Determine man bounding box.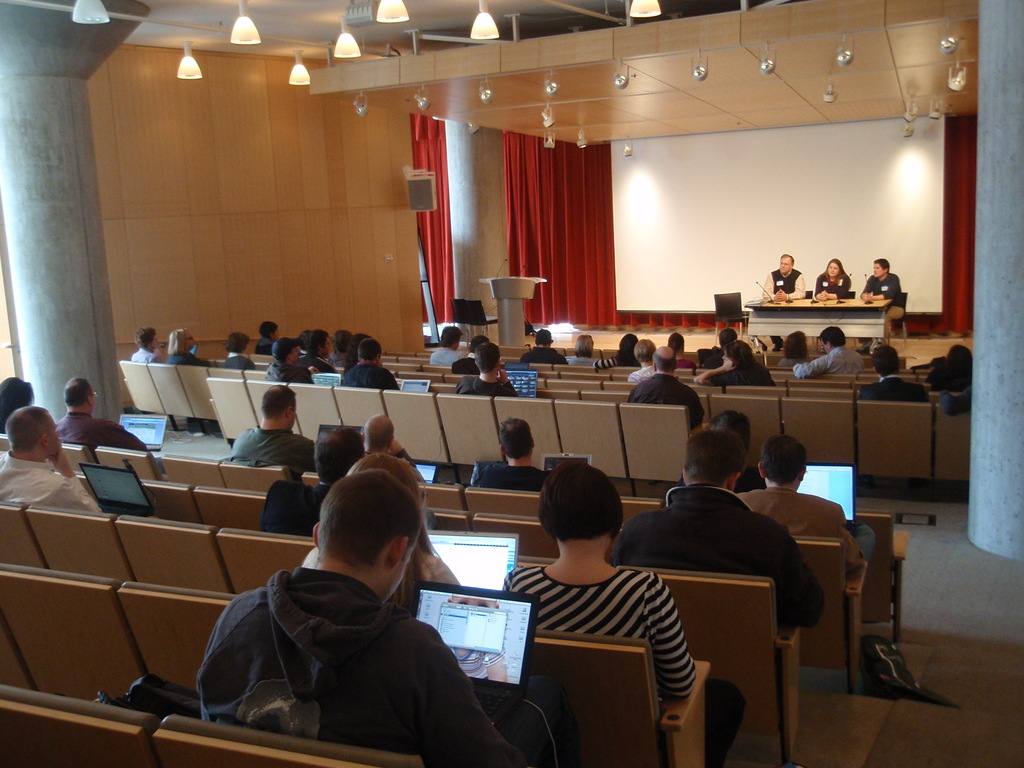
Determined: pyautogui.locateOnScreen(266, 339, 314, 384).
